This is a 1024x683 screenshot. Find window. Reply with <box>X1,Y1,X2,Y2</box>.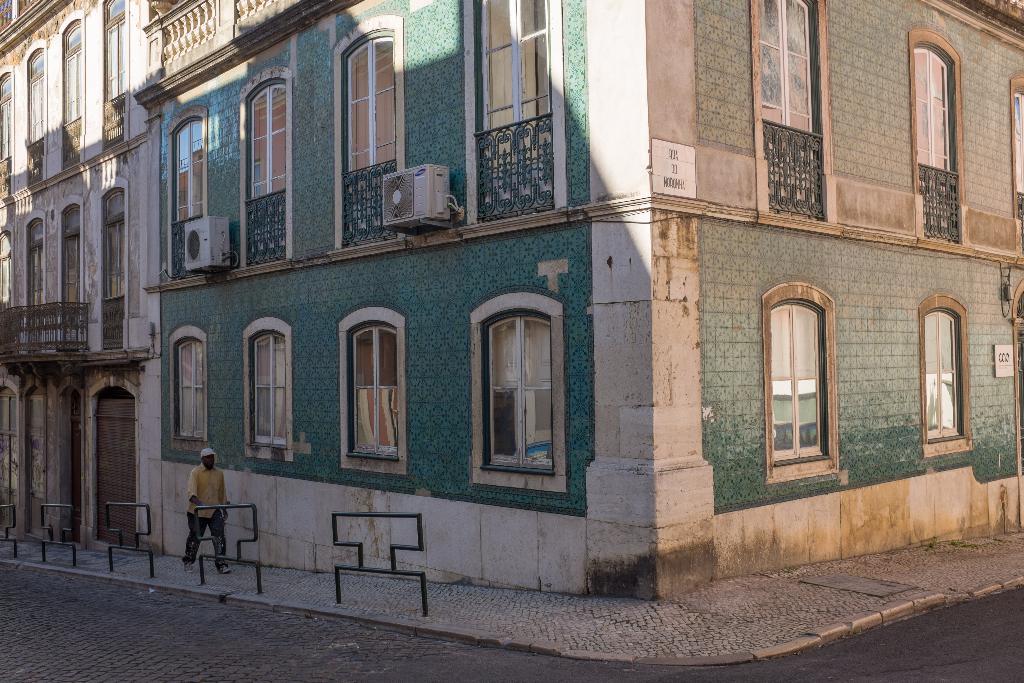
<box>165,110,215,283</box>.
